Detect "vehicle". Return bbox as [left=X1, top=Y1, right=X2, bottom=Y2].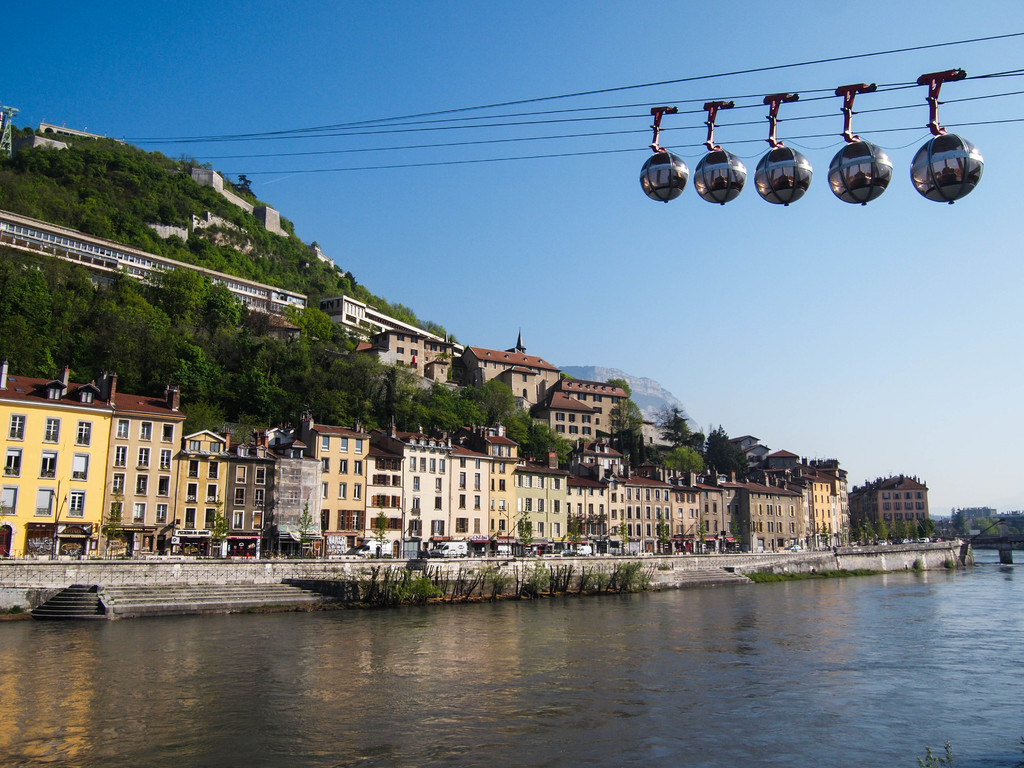
[left=906, top=68, right=983, bottom=204].
